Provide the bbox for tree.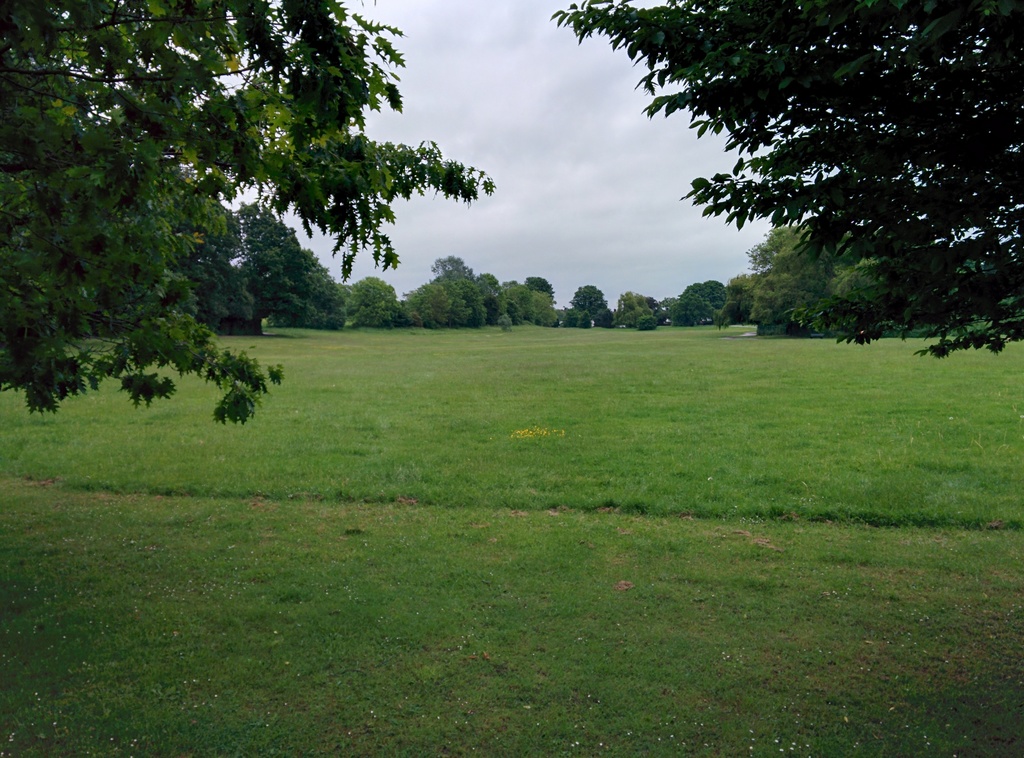
locate(504, 279, 546, 328).
